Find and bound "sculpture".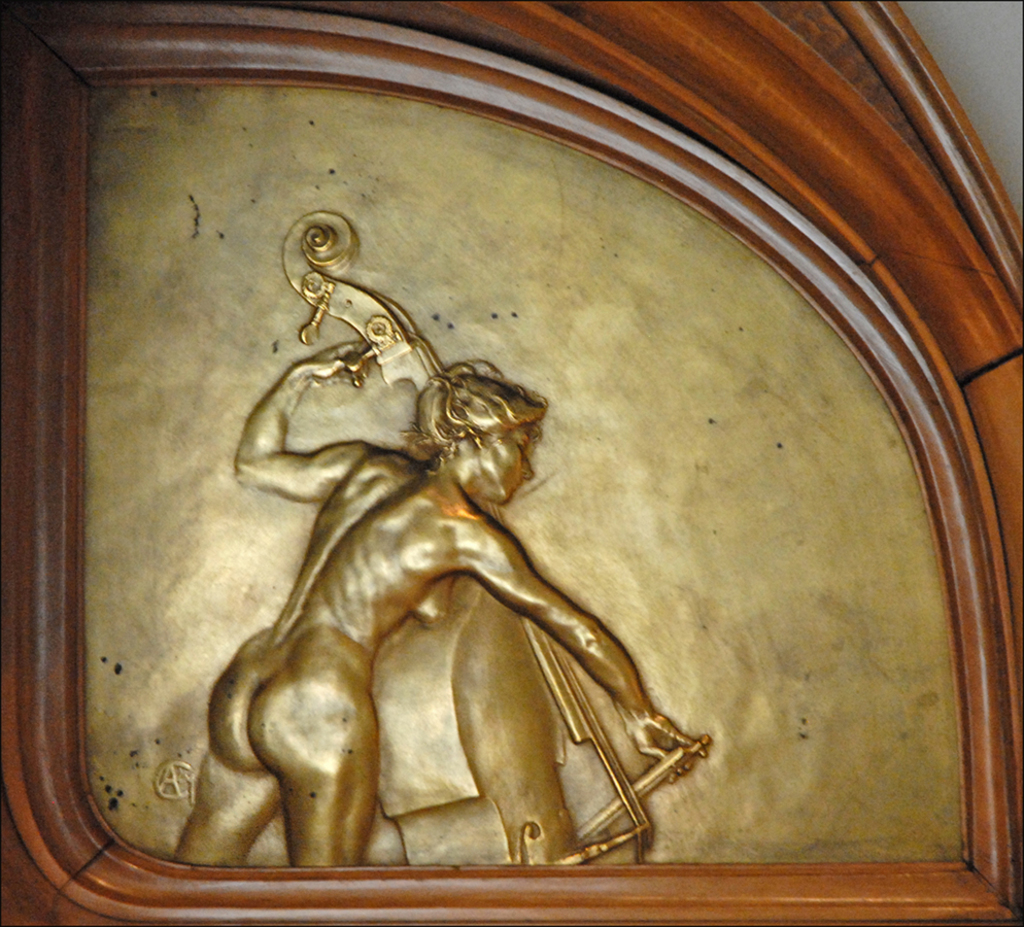
Bound: detection(220, 200, 646, 885).
